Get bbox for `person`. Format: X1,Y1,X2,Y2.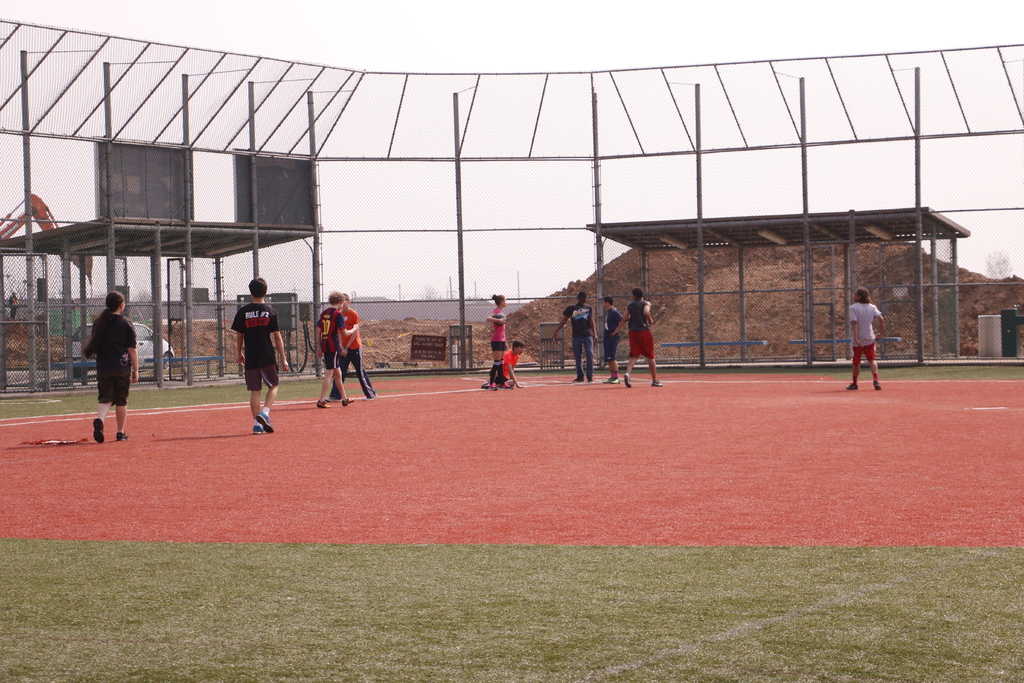
550,291,596,384.
